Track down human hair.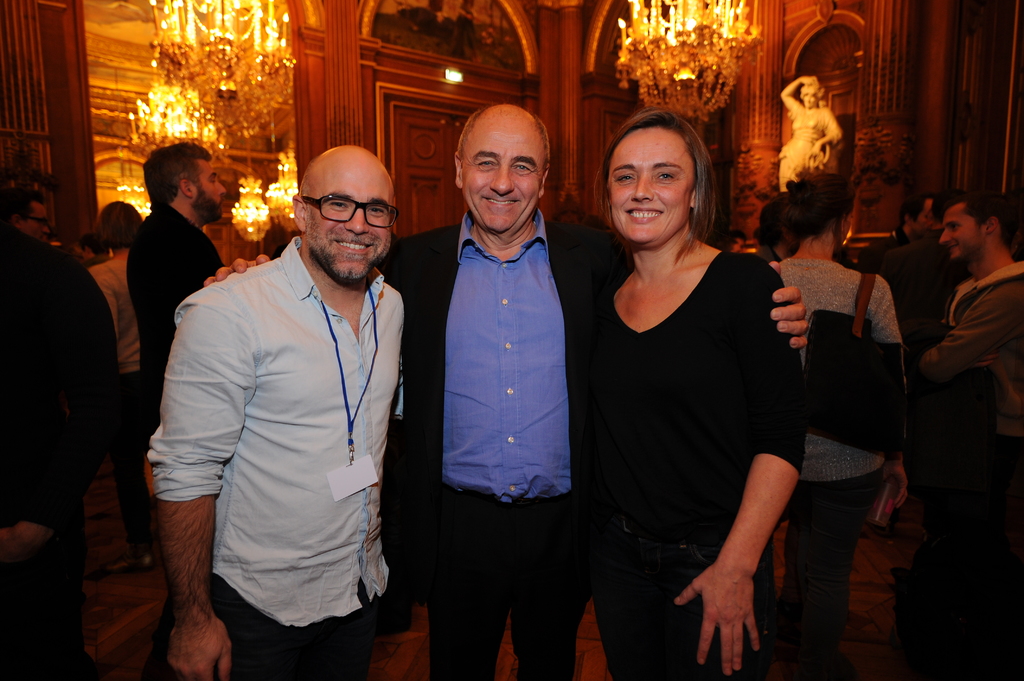
Tracked to select_region(758, 163, 853, 243).
